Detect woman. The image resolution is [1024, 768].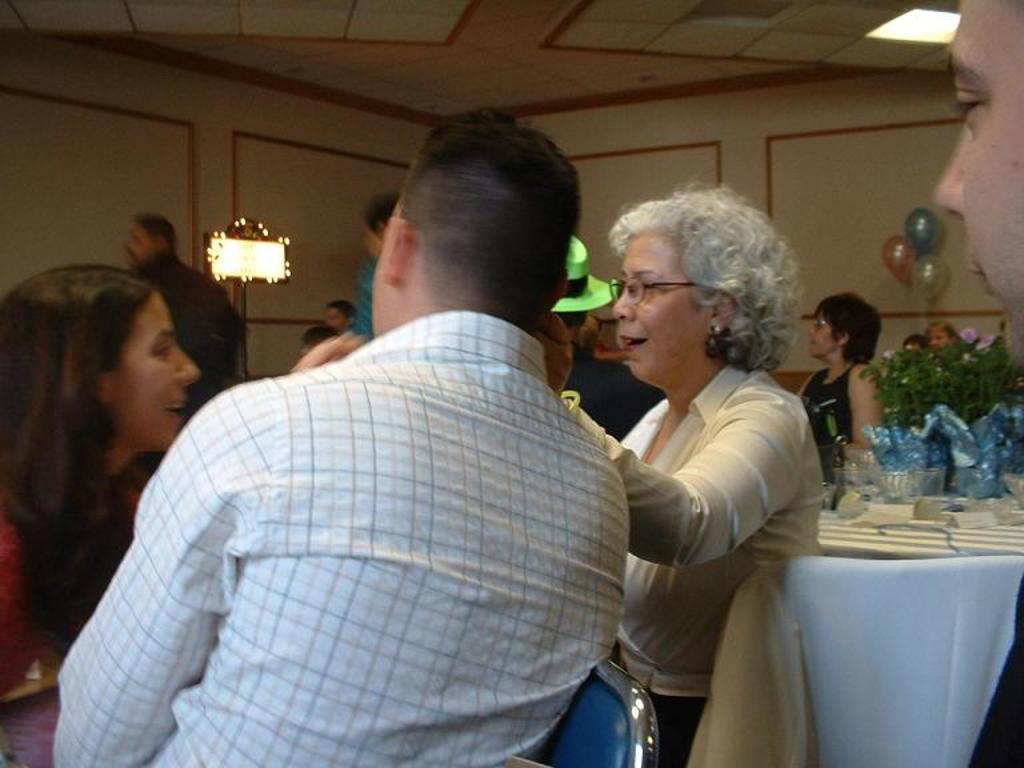
<box>924,319,964,347</box>.
